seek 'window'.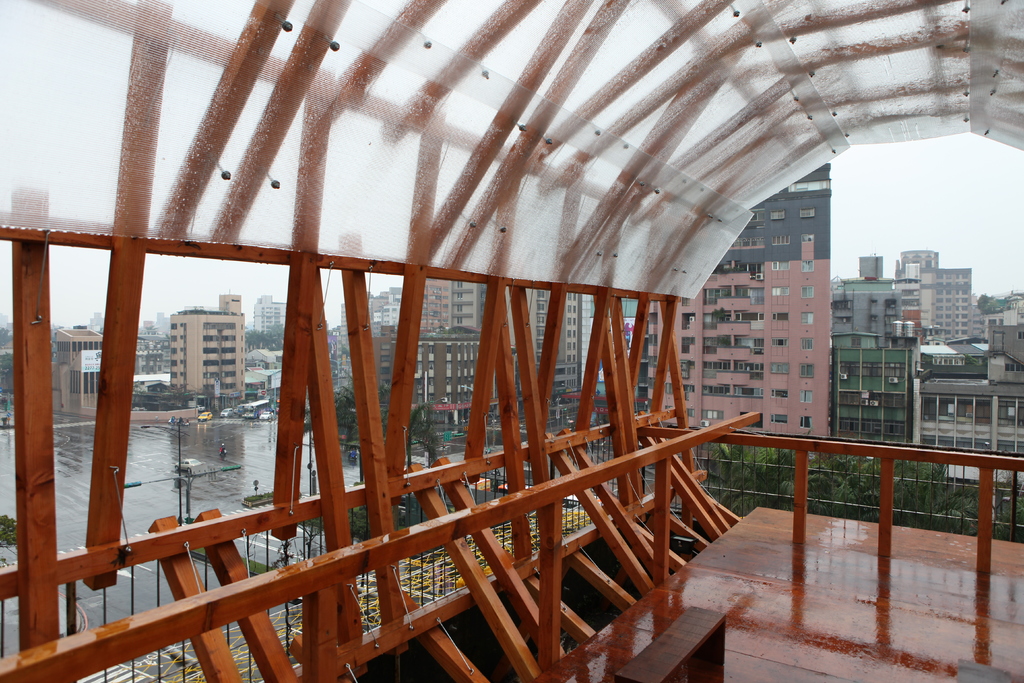
box=[768, 285, 794, 295].
